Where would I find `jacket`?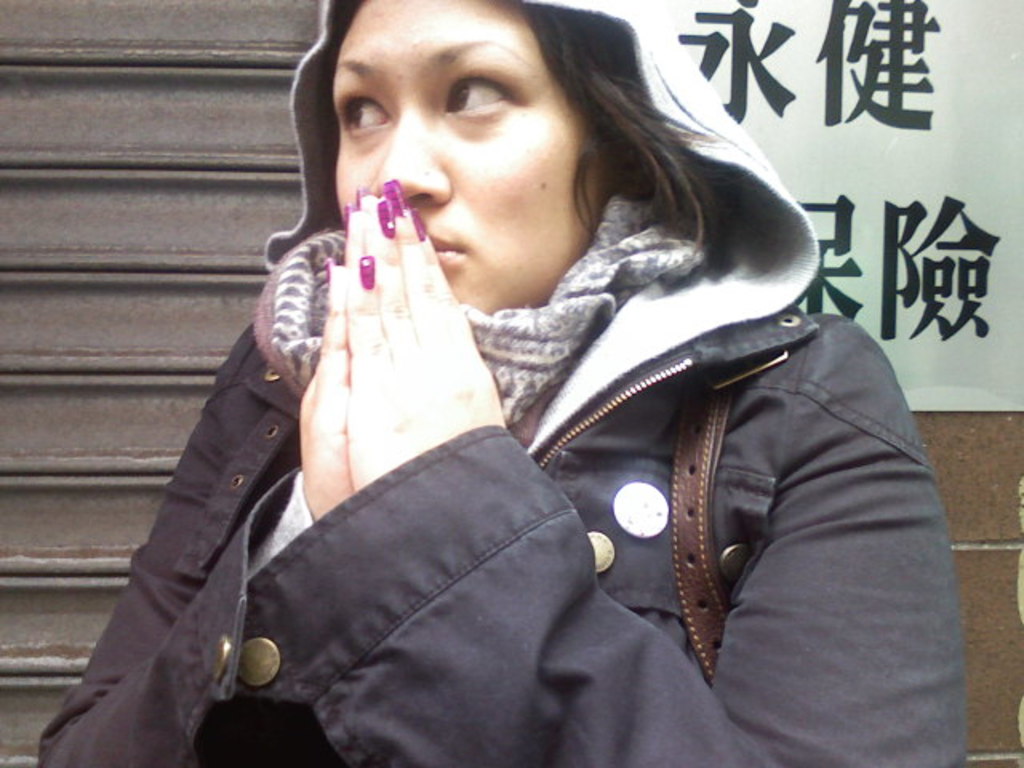
At (left=35, top=0, right=981, bottom=766).
